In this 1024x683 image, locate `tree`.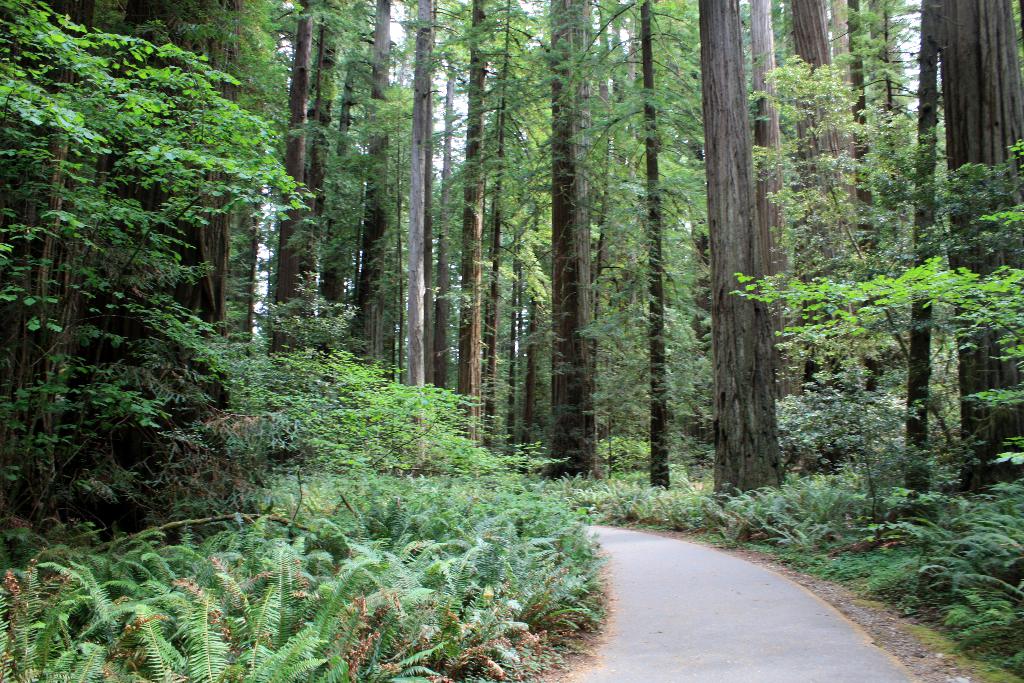
Bounding box: pyautogui.locateOnScreen(687, 0, 781, 517).
